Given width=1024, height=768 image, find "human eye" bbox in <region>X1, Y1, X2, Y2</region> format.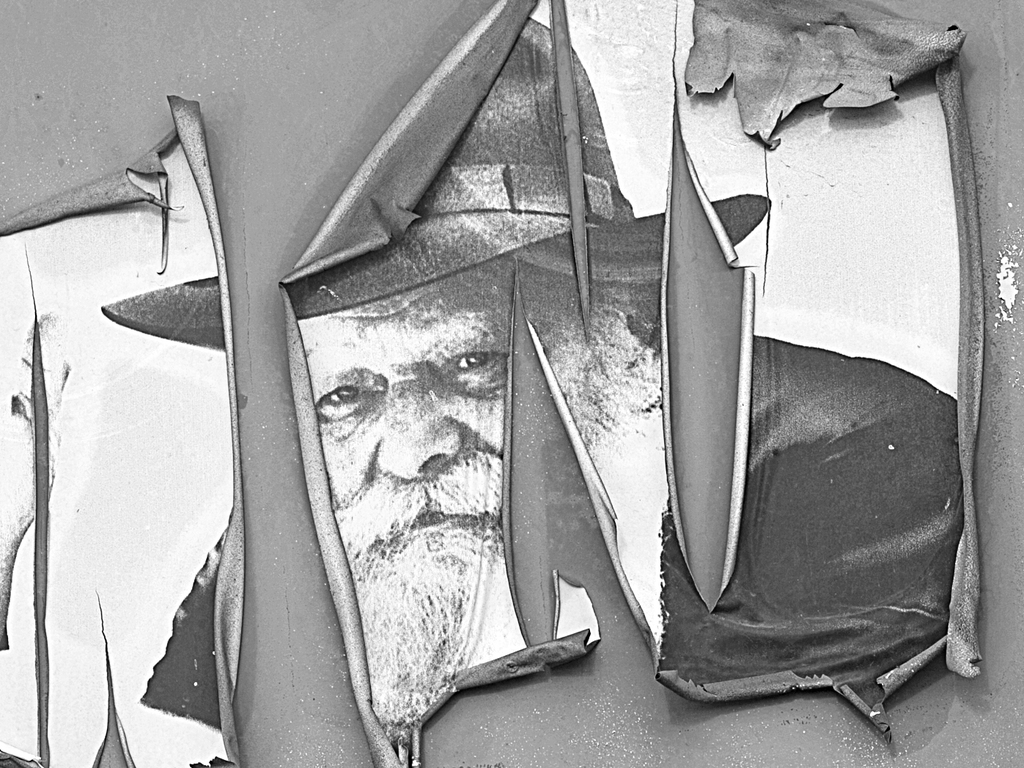
<region>314, 368, 385, 416</region>.
